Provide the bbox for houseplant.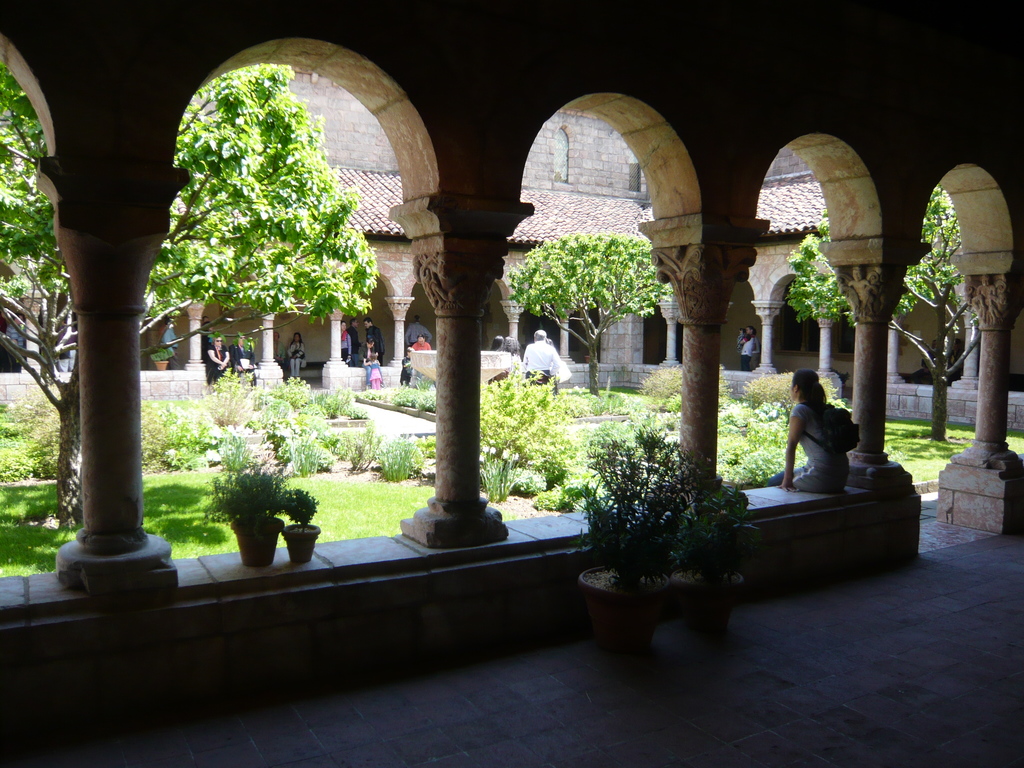
crop(202, 460, 295, 570).
